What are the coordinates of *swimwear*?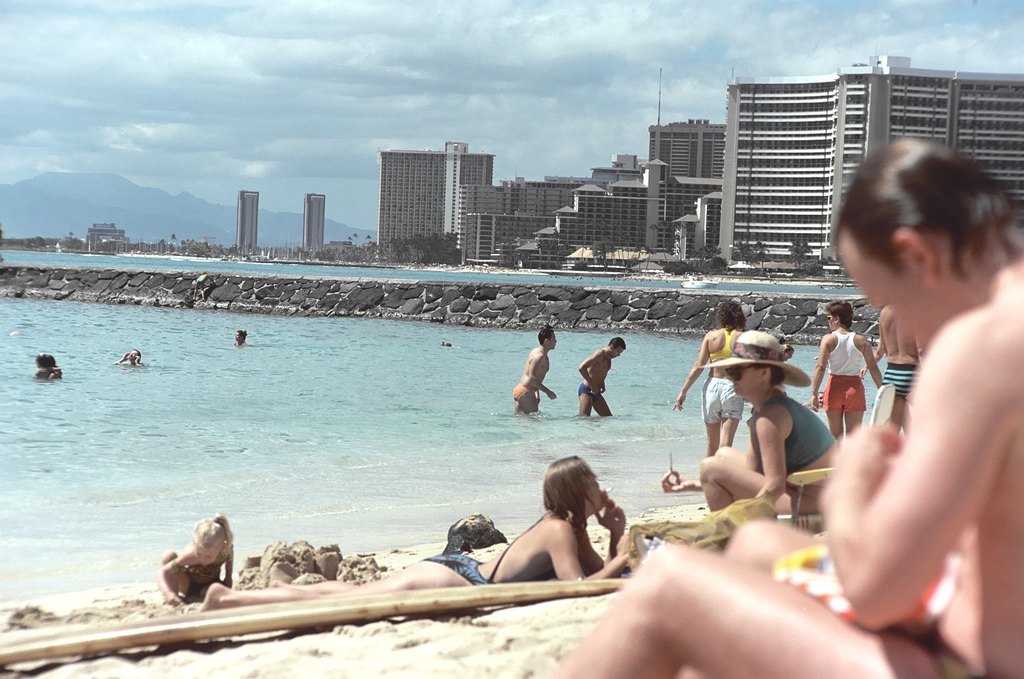
{"left": 574, "top": 384, "right": 609, "bottom": 400}.
